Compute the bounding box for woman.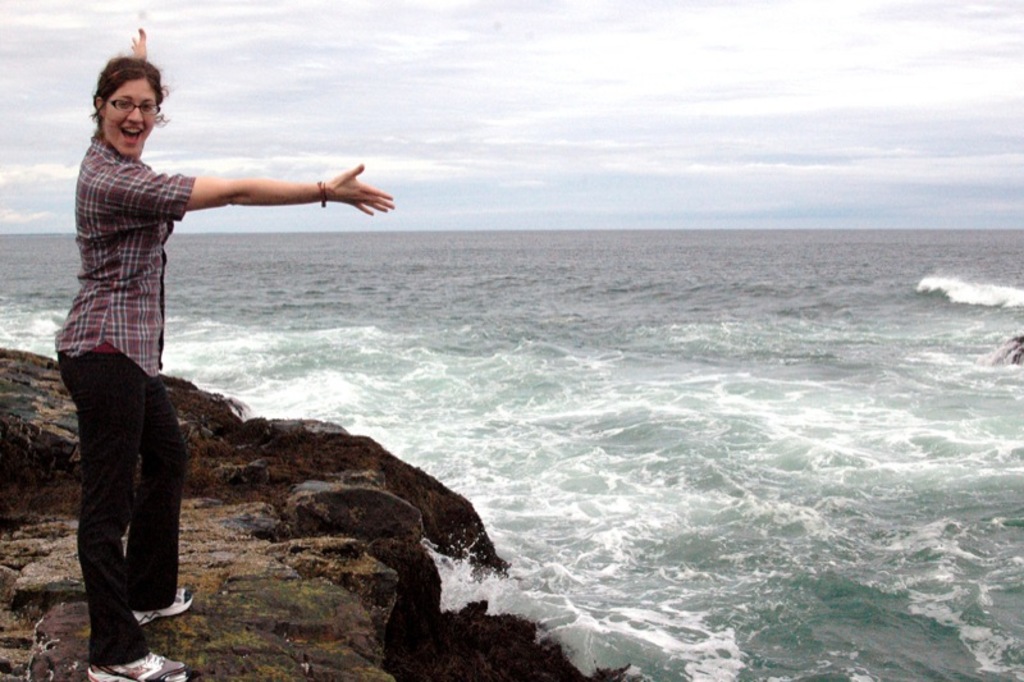
crop(56, 27, 387, 681).
